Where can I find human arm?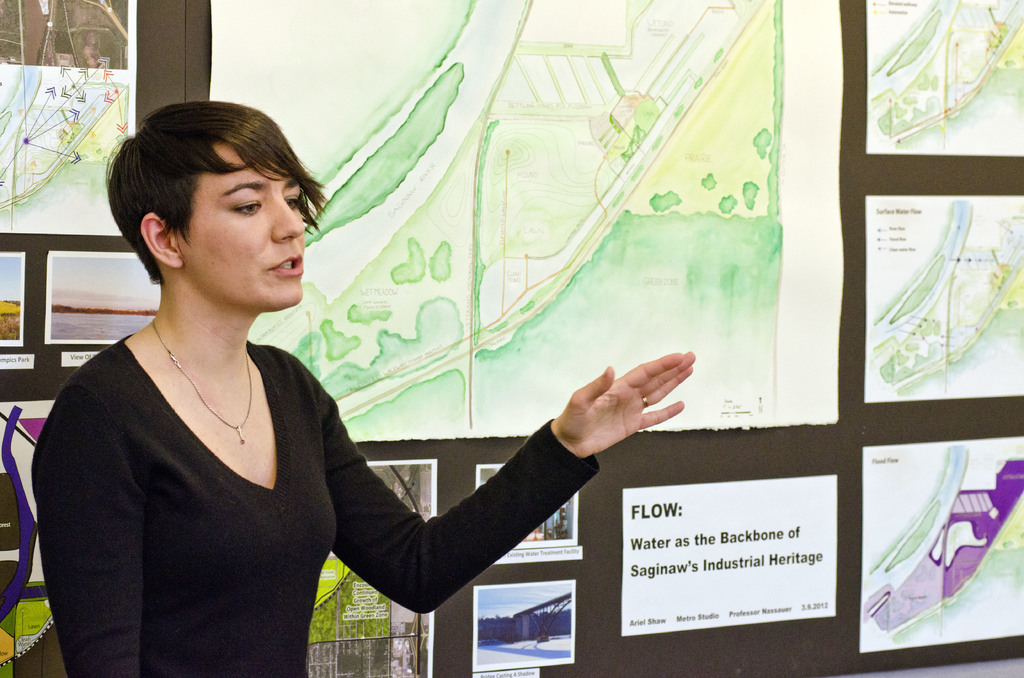
You can find it at crop(27, 383, 147, 677).
